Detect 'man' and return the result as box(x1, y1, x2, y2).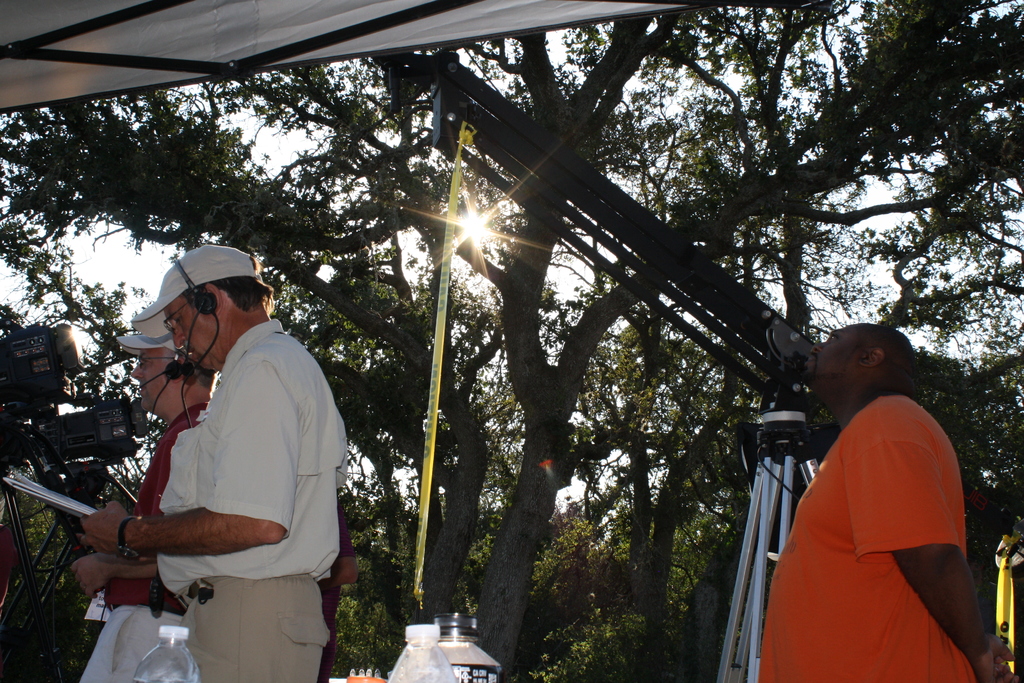
box(67, 308, 298, 682).
